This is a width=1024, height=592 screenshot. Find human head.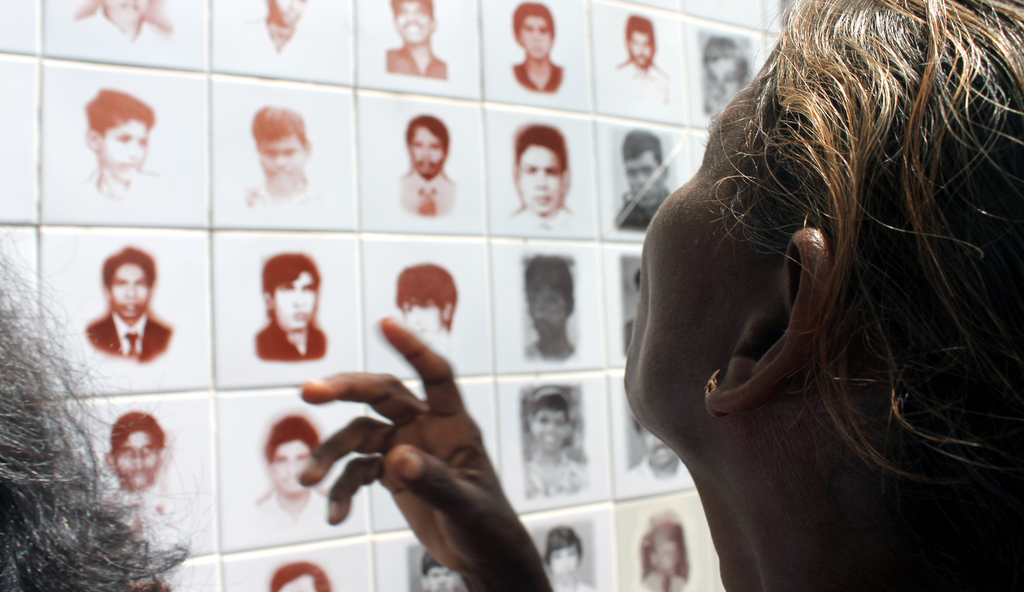
Bounding box: 540:529:584:584.
